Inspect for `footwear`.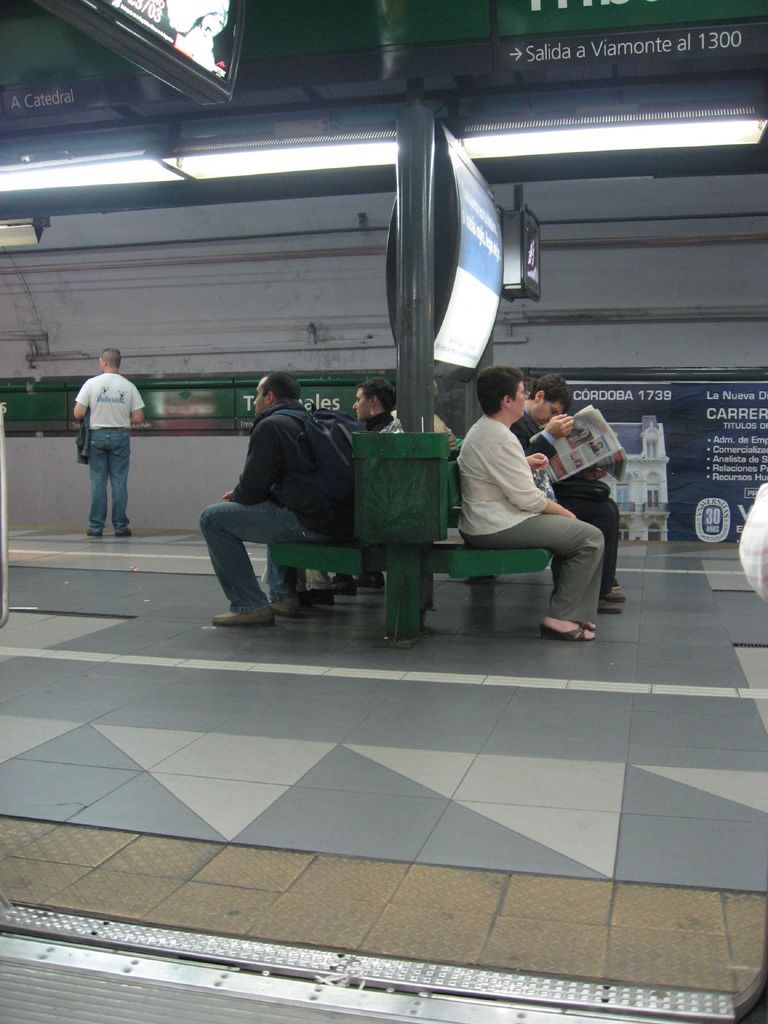
Inspection: BBox(333, 580, 360, 599).
